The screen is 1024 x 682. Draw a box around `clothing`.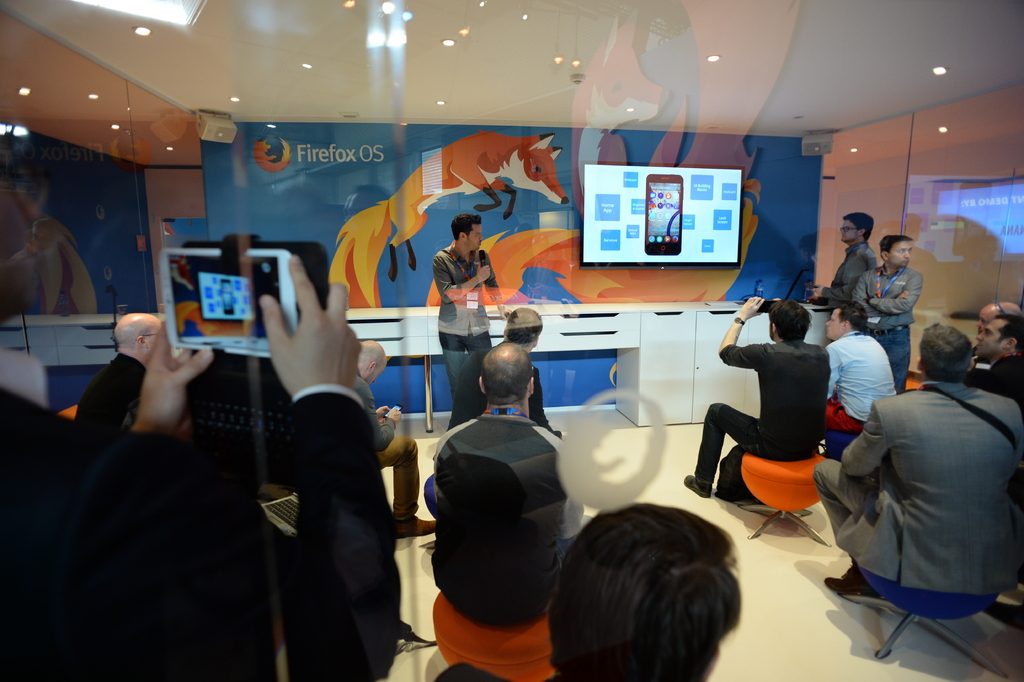
BBox(824, 242, 876, 305).
